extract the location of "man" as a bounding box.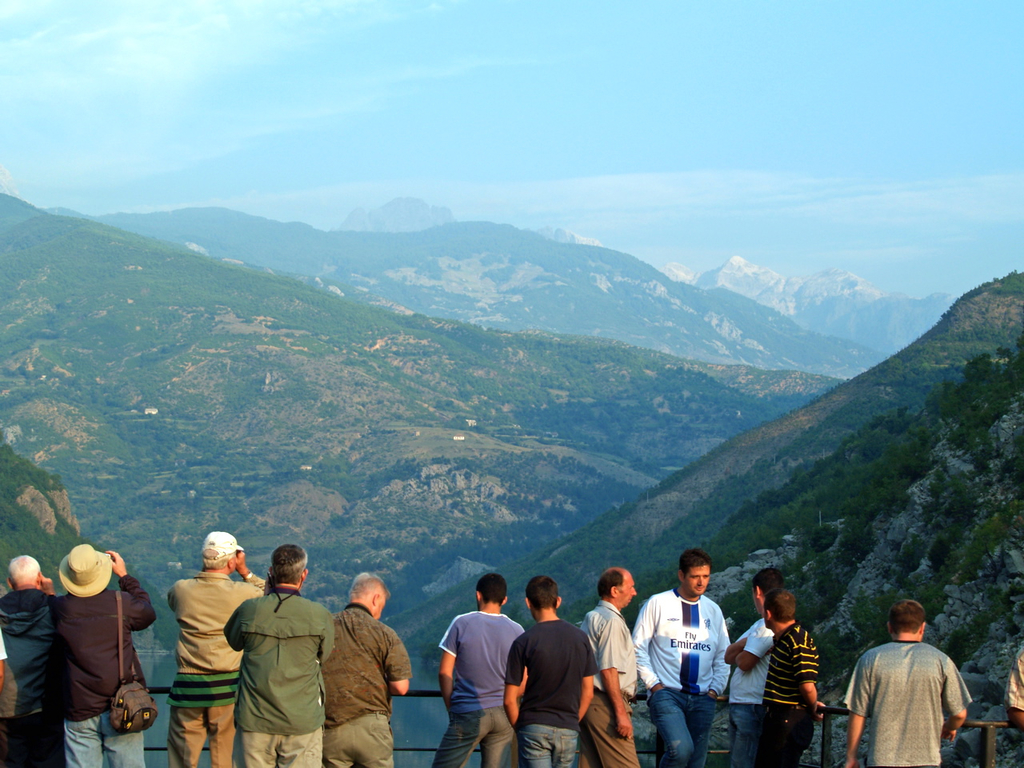
rect(50, 544, 158, 767).
